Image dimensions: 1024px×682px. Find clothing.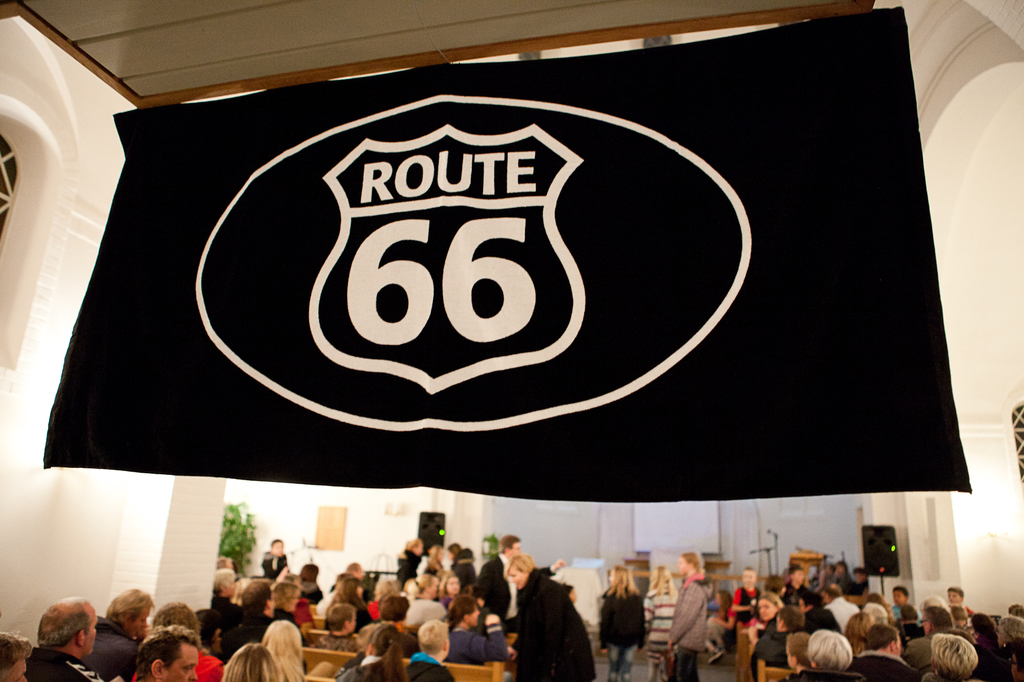
[598,585,643,681].
